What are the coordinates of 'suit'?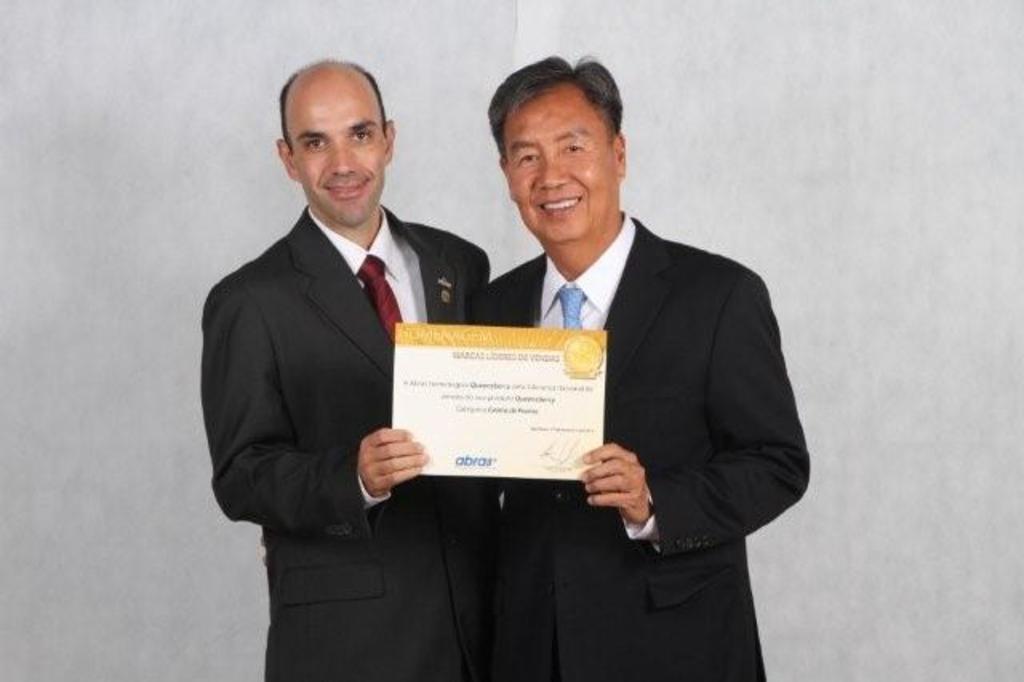
202:80:472:592.
